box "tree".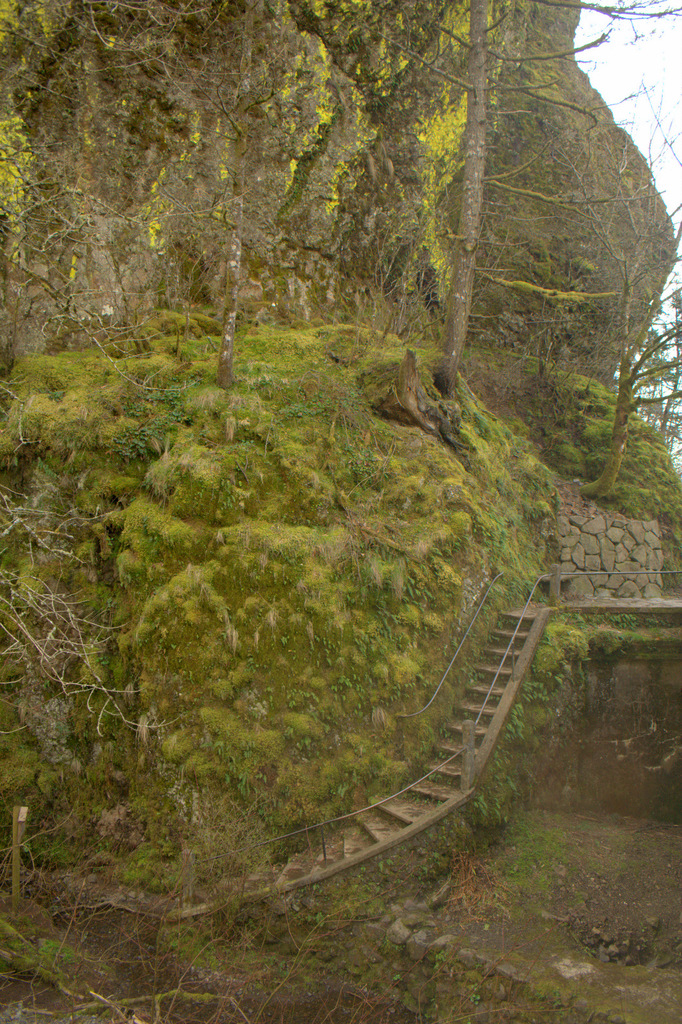
<region>649, 275, 681, 432</region>.
